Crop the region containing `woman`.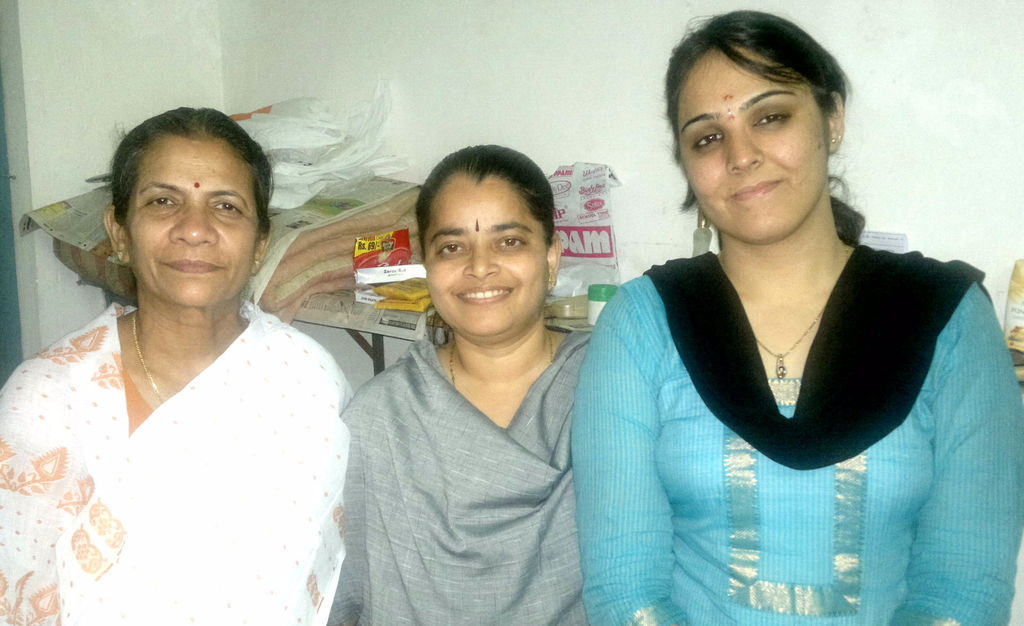
Crop region: <bbox>325, 144, 590, 625</bbox>.
